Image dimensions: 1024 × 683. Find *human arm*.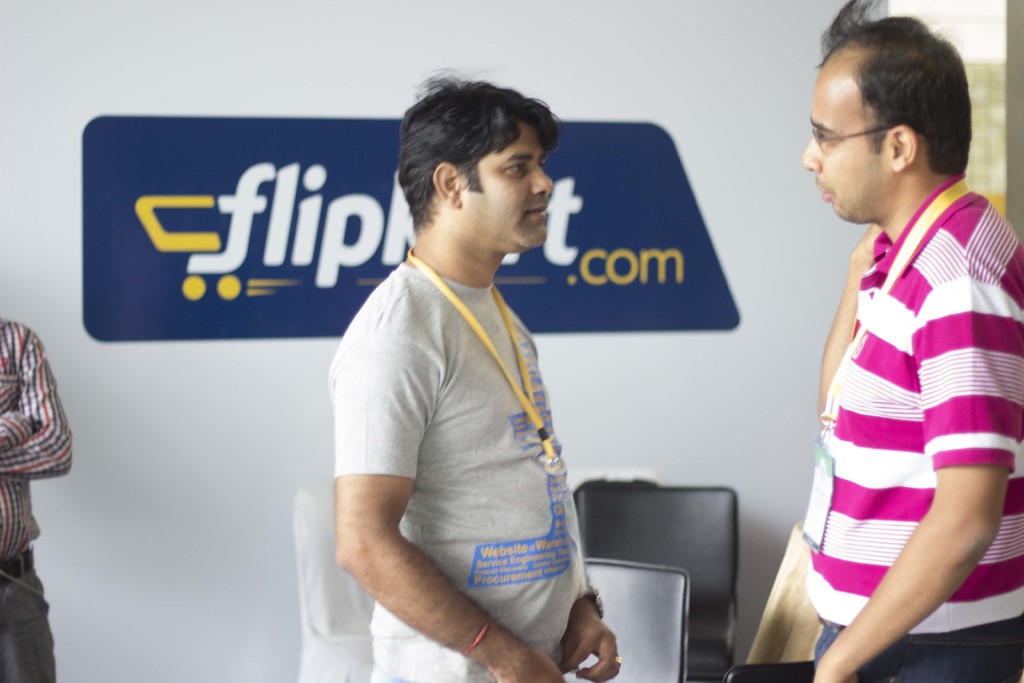
[x1=329, y1=308, x2=568, y2=654].
